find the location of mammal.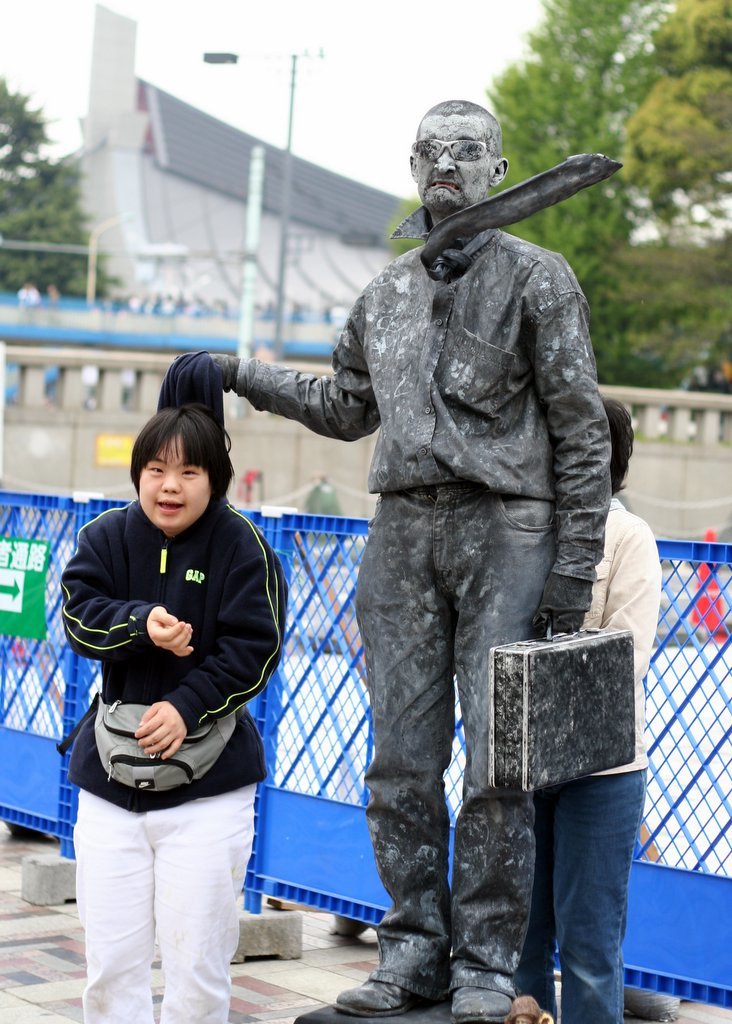
Location: locate(37, 413, 289, 992).
